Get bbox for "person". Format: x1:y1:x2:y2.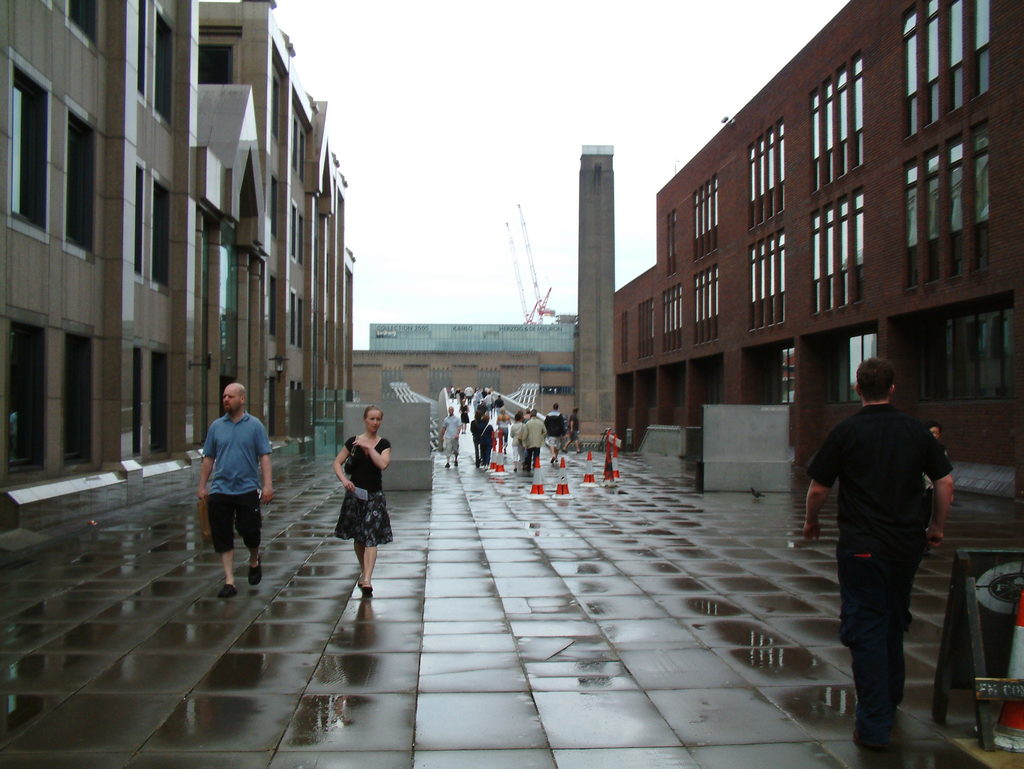
559:406:584:456.
